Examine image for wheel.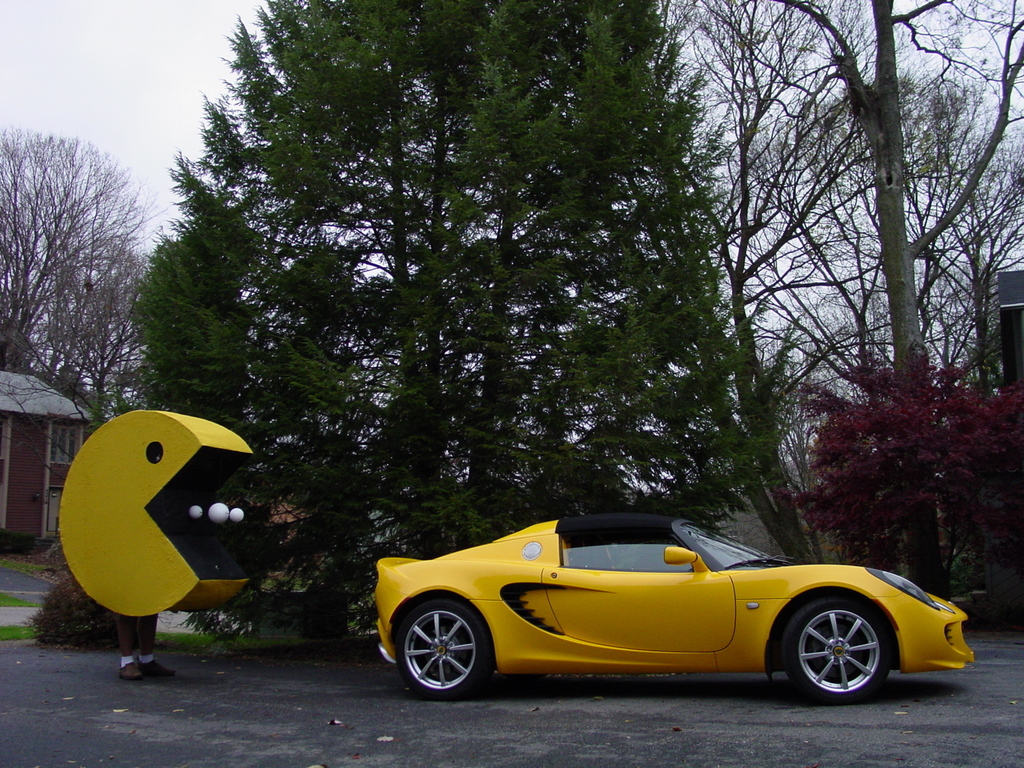
Examination result: [x1=779, y1=610, x2=870, y2=706].
